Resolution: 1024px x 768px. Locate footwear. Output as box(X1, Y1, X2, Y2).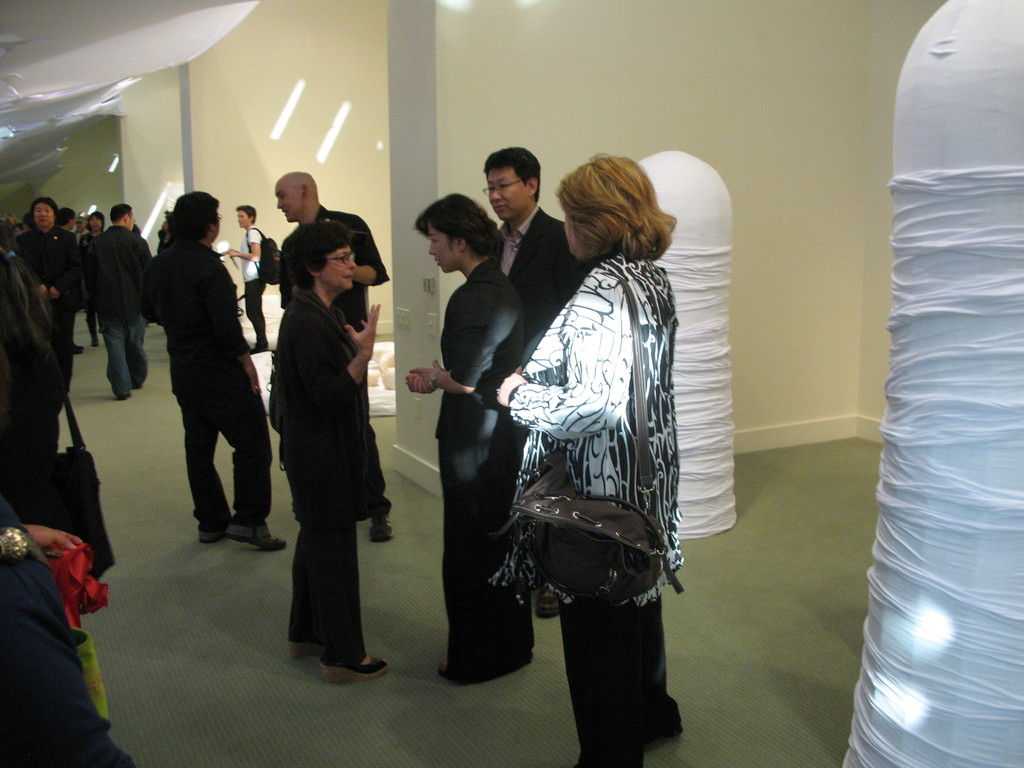
box(366, 508, 392, 542).
